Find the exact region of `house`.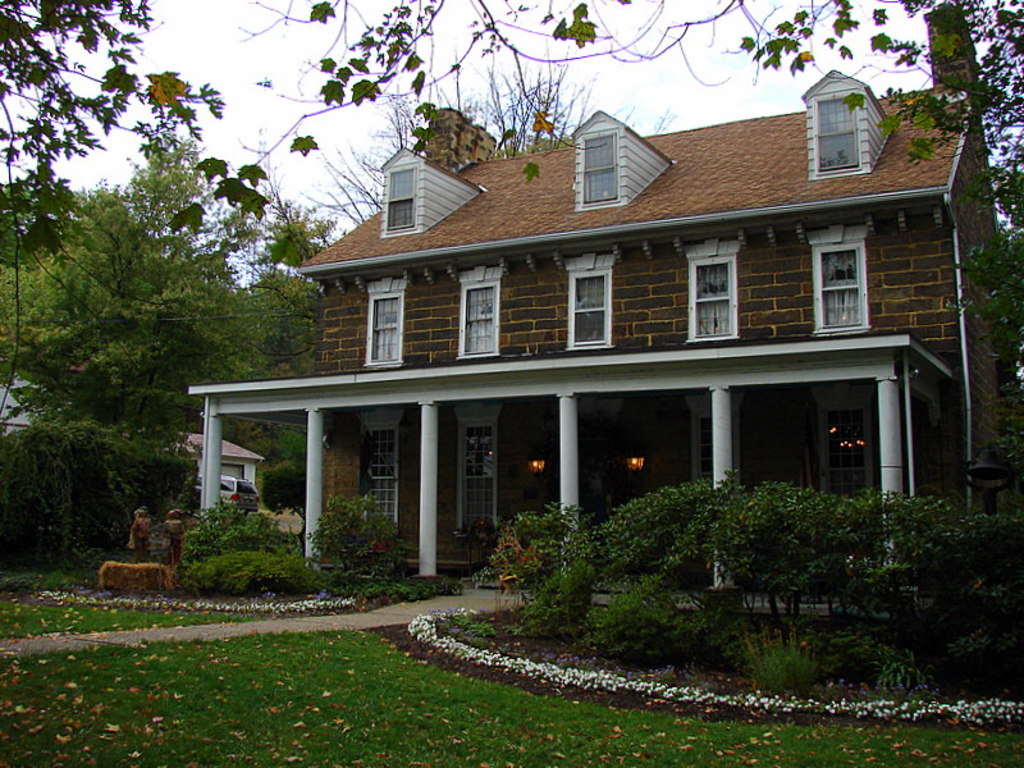
Exact region: box=[202, 64, 978, 591].
